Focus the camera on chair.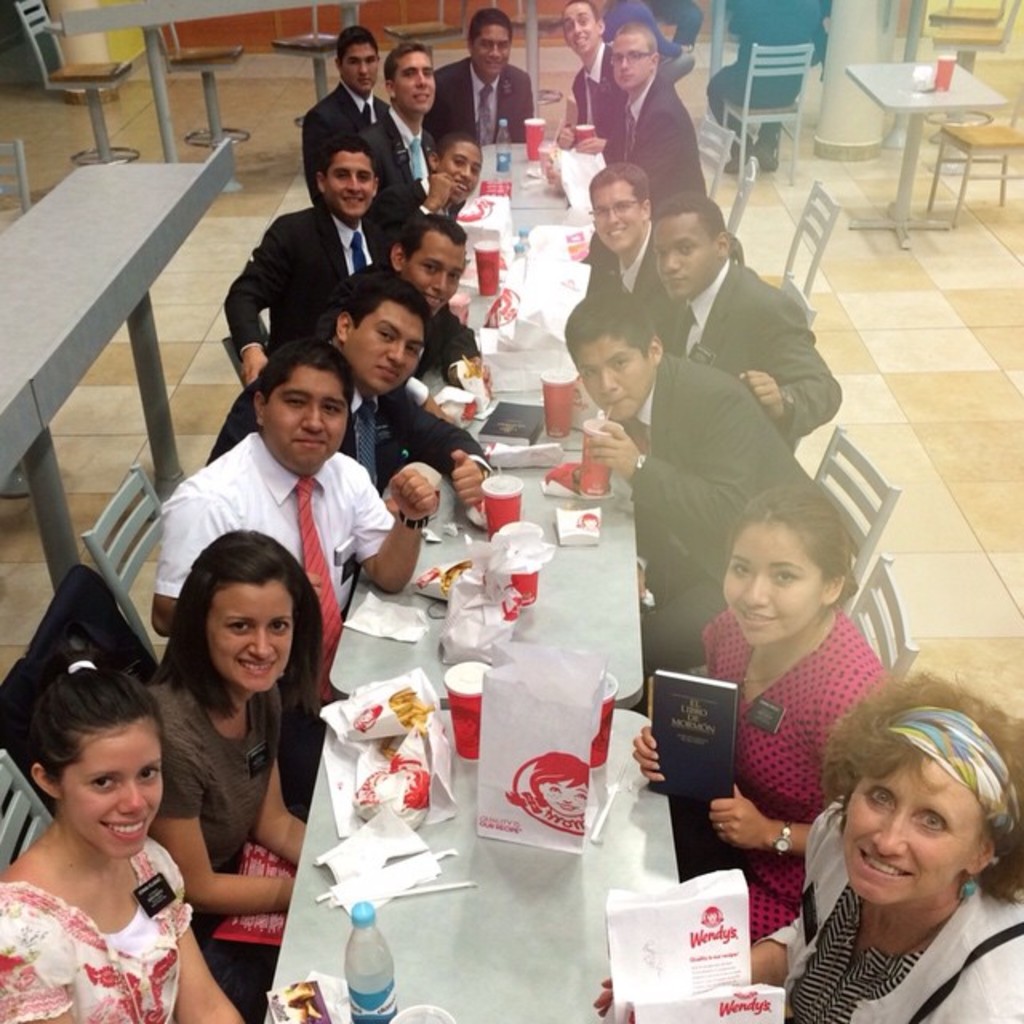
Focus region: (915,0,1006,27).
